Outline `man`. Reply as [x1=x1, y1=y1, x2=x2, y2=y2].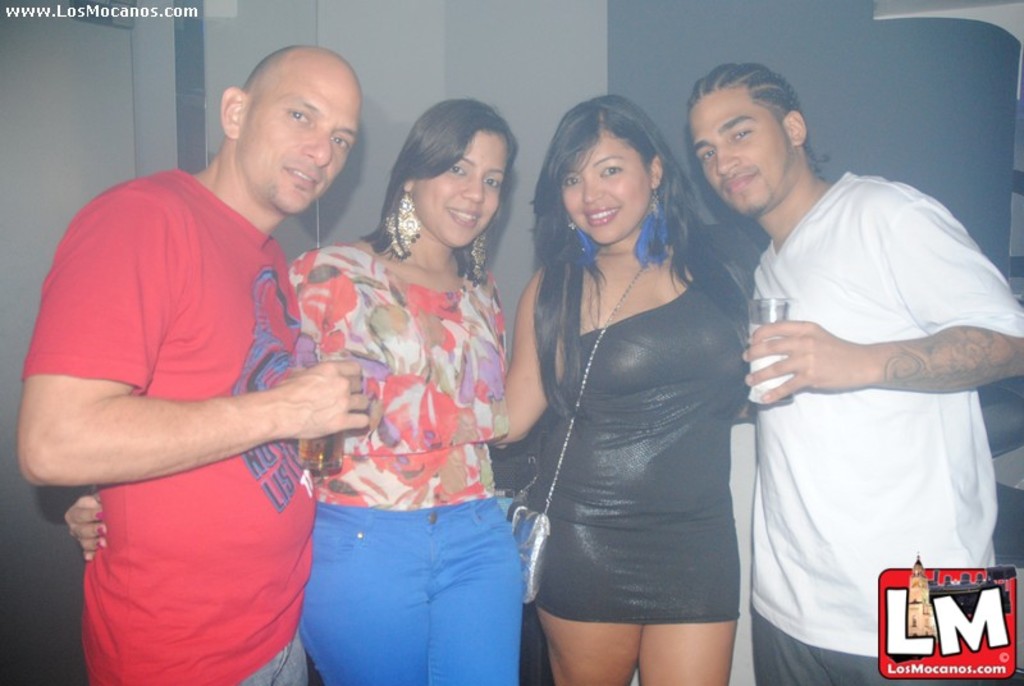
[x1=17, y1=44, x2=370, y2=685].
